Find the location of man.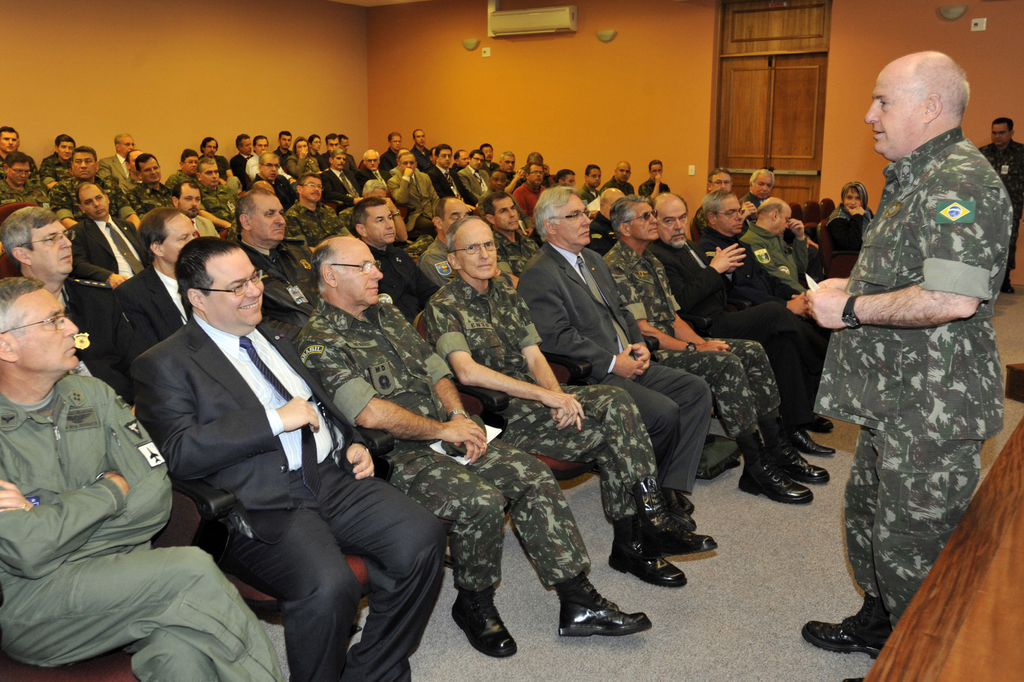
Location: crop(696, 168, 735, 233).
